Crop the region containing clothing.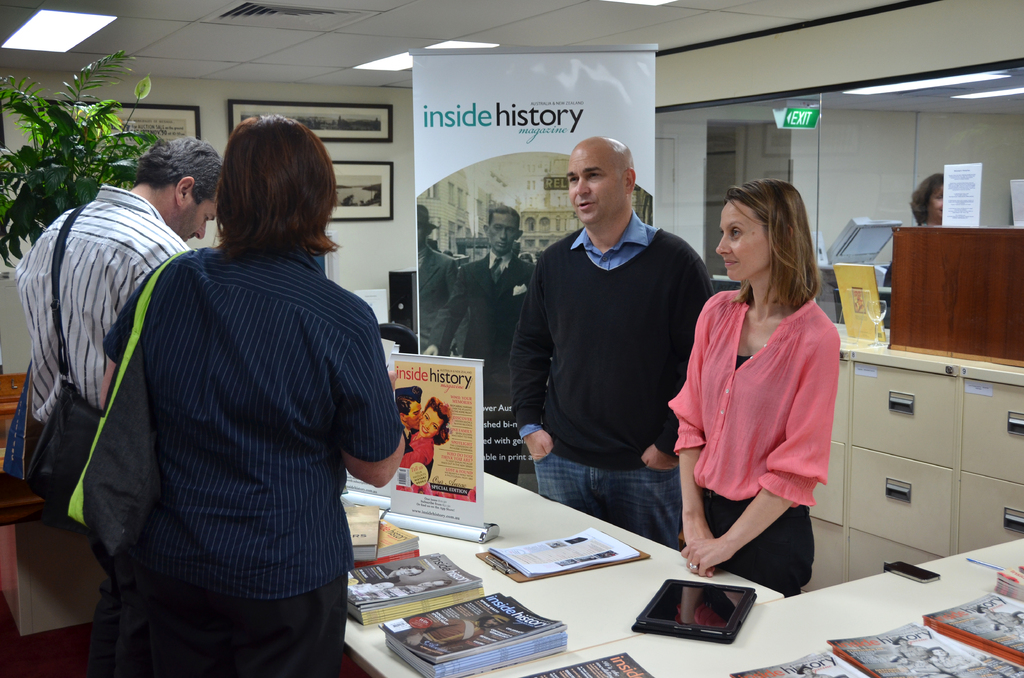
Crop region: (370,580,424,601).
